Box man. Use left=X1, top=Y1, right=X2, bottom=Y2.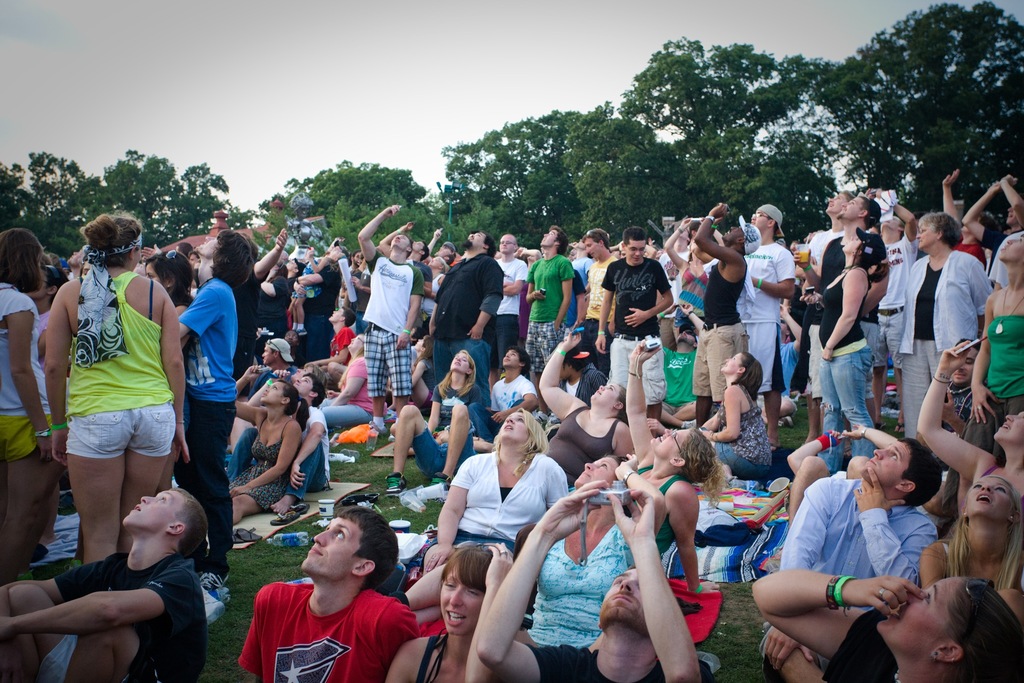
left=484, top=344, right=536, bottom=427.
